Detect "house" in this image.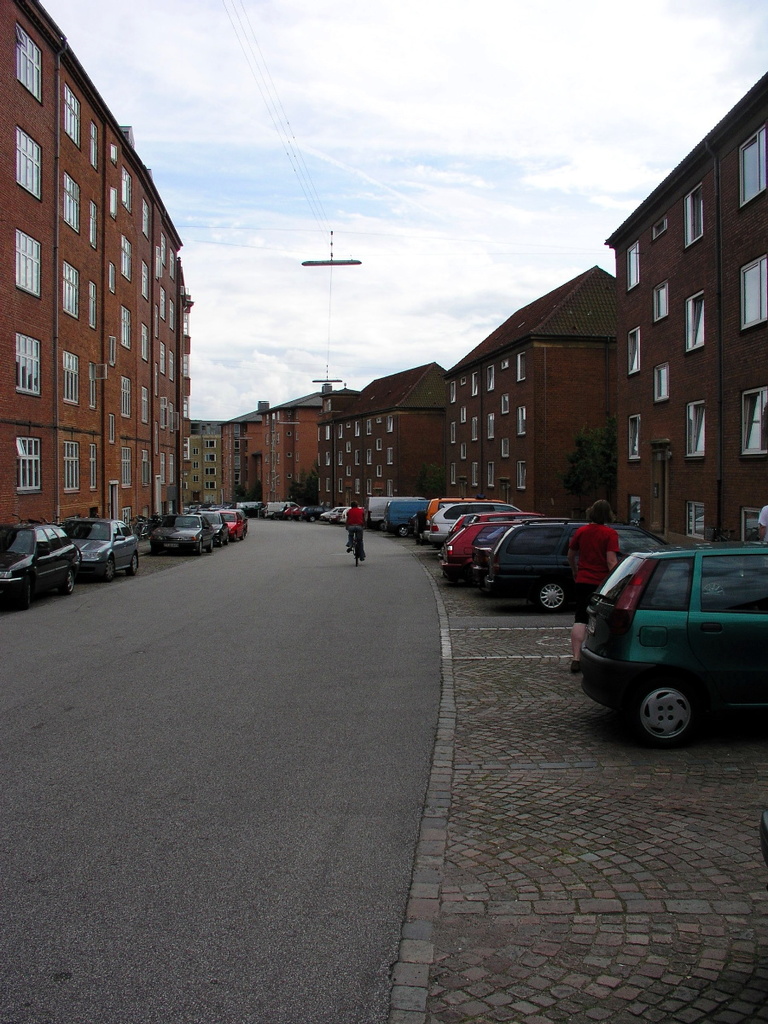
Detection: <bbox>218, 385, 337, 509</bbox>.
